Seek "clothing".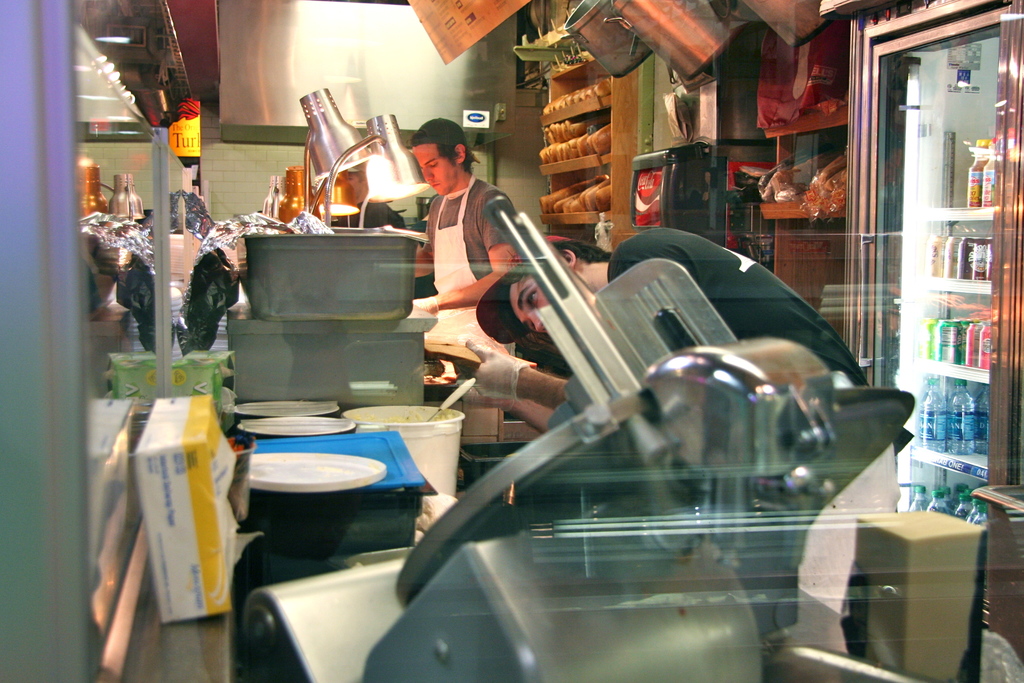
[left=422, top=175, right=516, bottom=295].
